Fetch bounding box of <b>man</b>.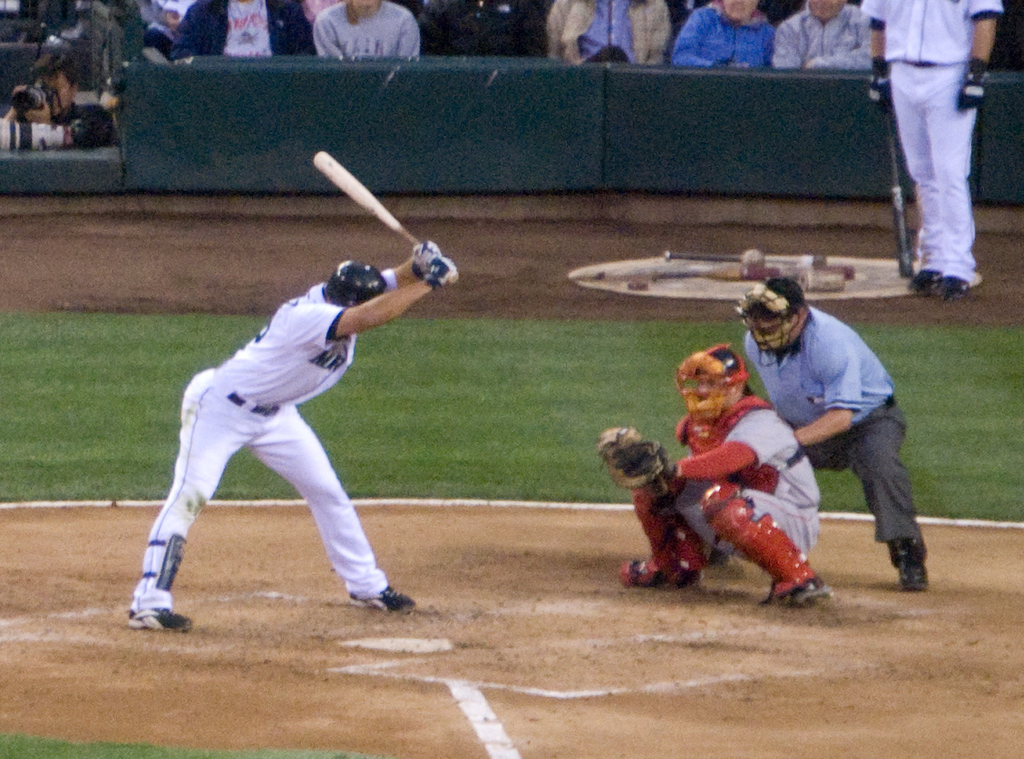
Bbox: 859,0,1001,299.
